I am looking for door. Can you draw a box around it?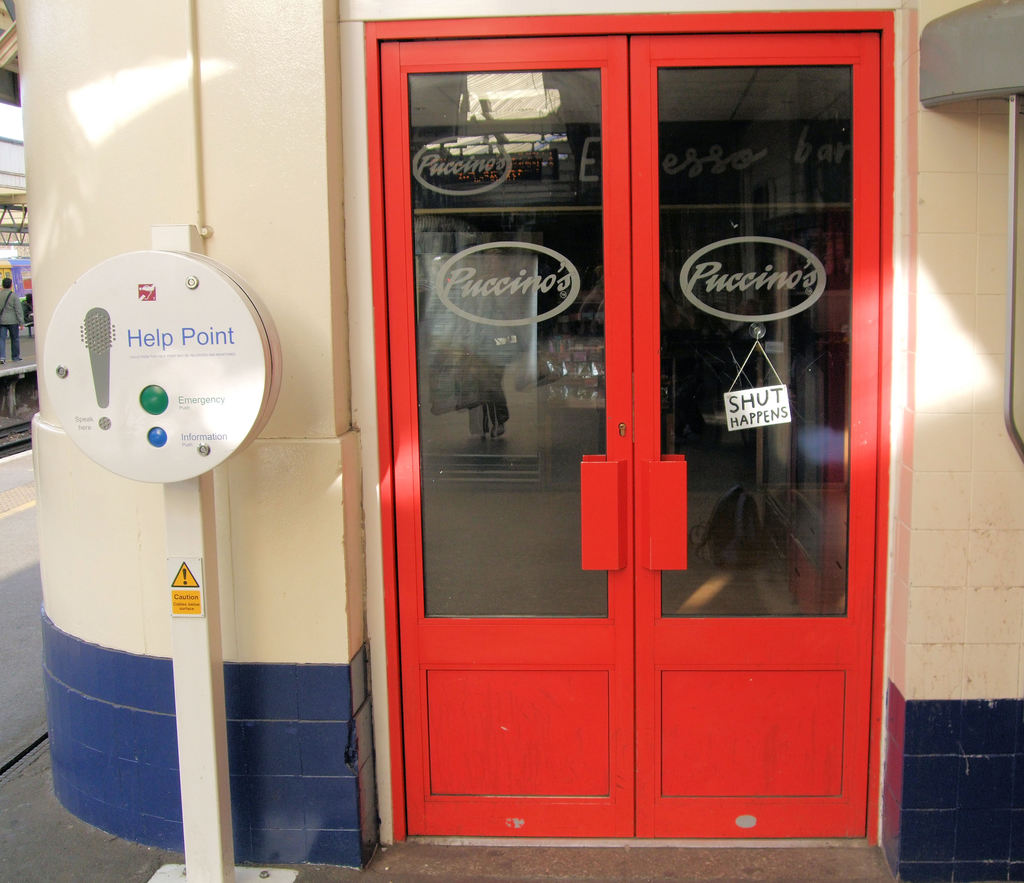
Sure, the bounding box is l=360, t=50, r=919, b=819.
